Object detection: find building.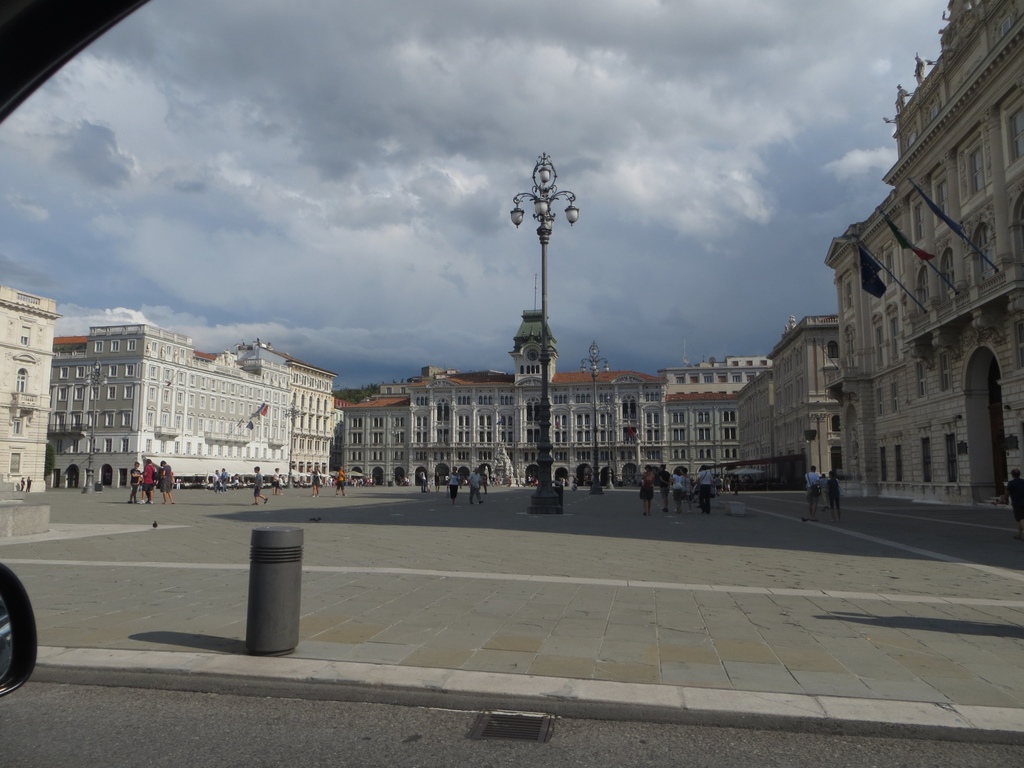
l=0, t=282, r=65, b=494.
